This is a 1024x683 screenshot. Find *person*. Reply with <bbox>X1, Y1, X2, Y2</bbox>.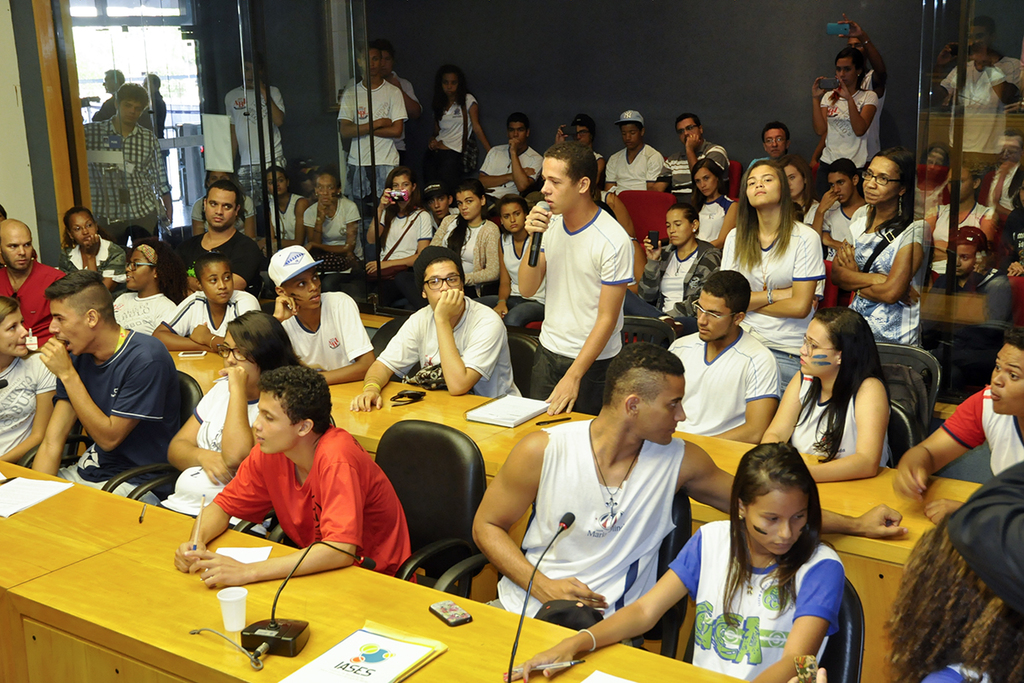
<bbox>421, 175, 503, 307</bbox>.
